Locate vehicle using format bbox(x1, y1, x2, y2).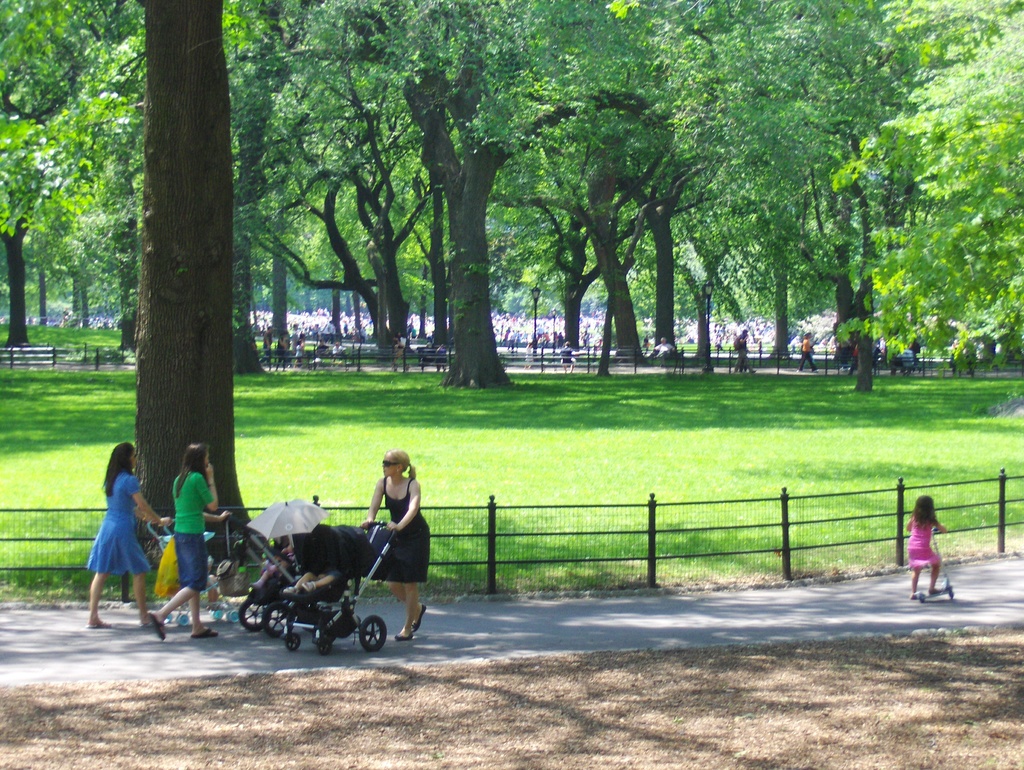
bbox(232, 507, 303, 636).
